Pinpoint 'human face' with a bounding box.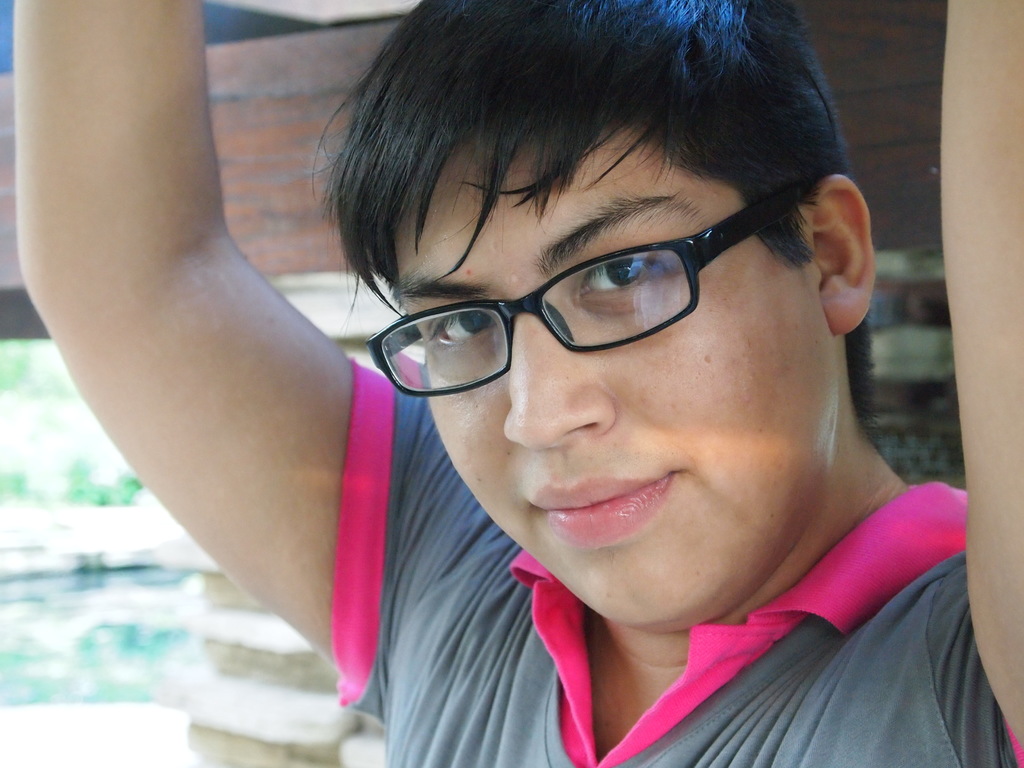
select_region(390, 127, 821, 631).
